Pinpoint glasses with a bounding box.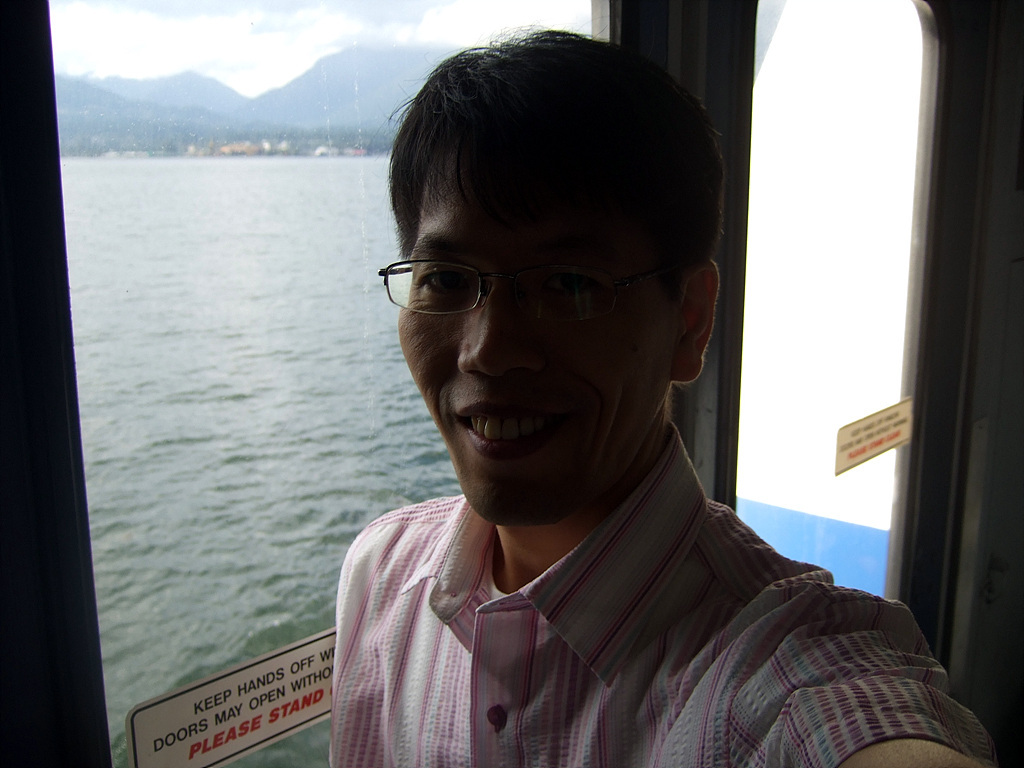
l=373, t=260, r=696, b=319.
